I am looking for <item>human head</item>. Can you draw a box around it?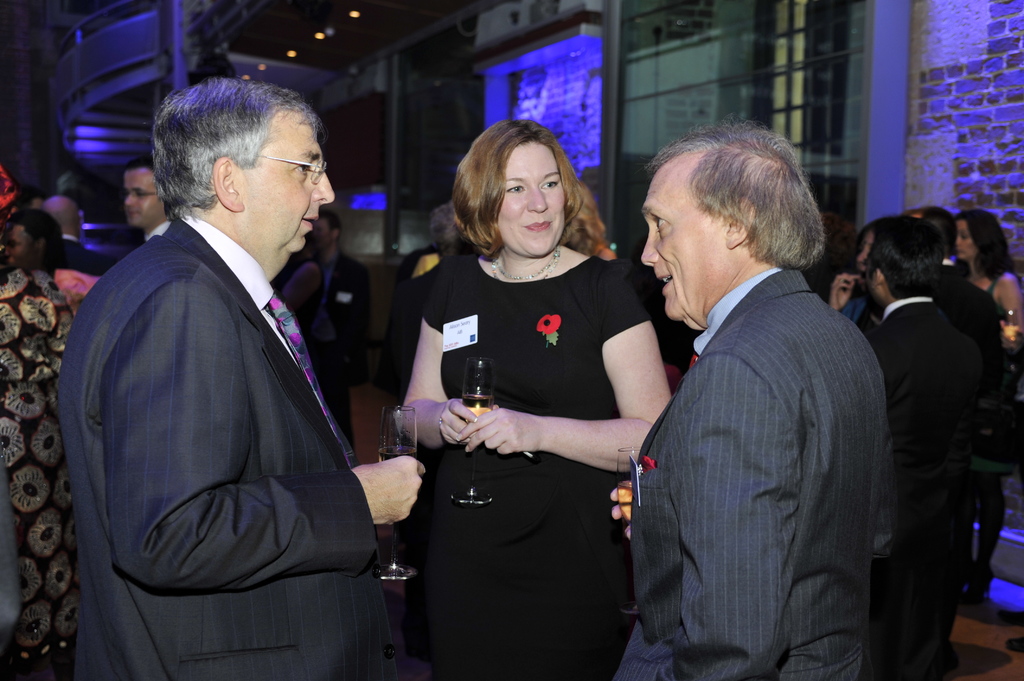
Sure, the bounding box is left=45, top=195, right=82, bottom=237.
